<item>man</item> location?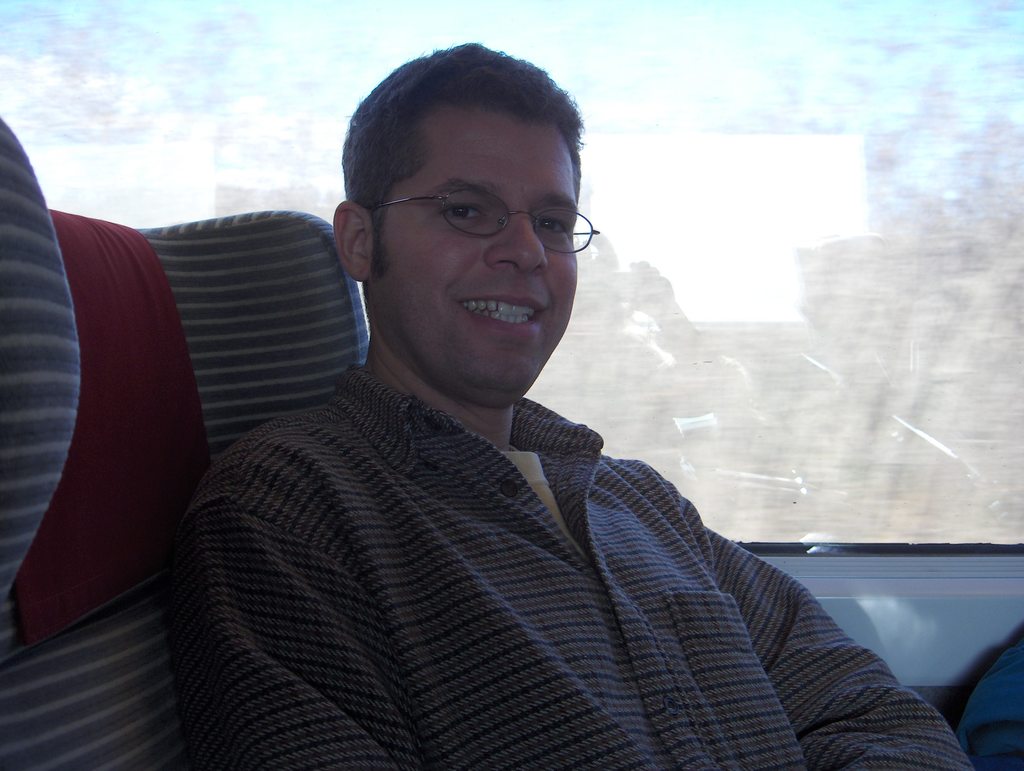
locate(155, 94, 915, 755)
